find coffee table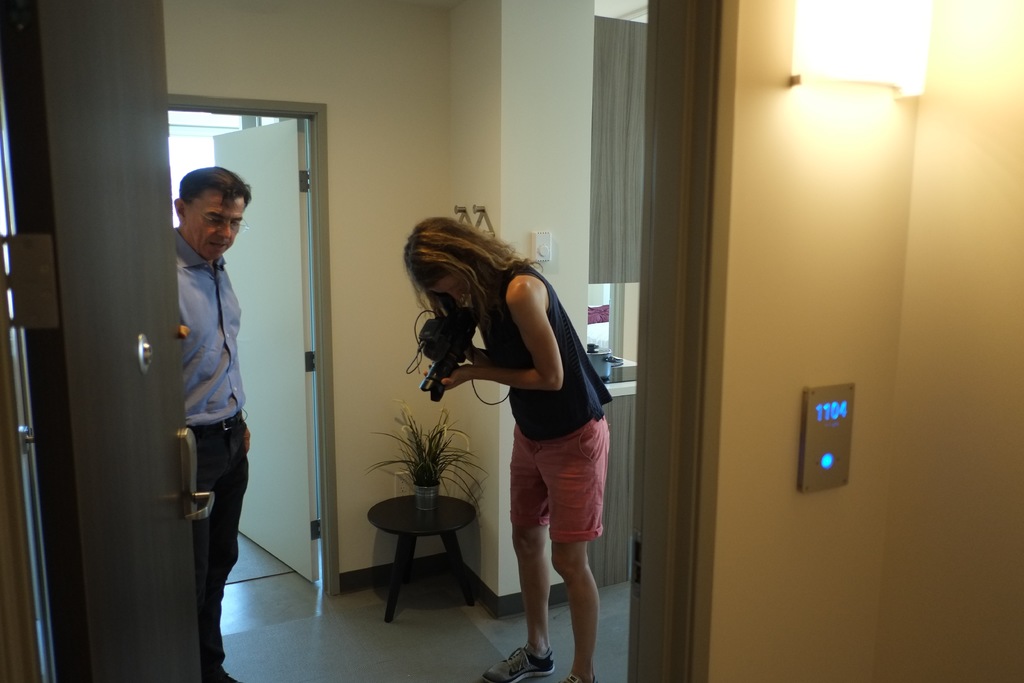
(360,494,492,627)
